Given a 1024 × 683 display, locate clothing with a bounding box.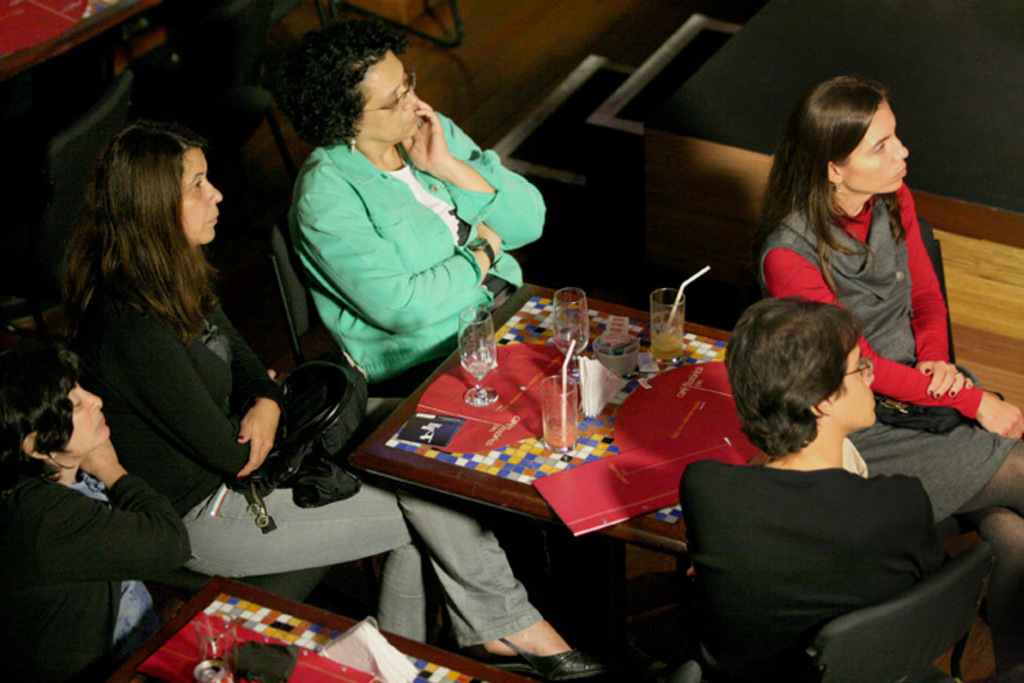
Located: BBox(755, 195, 1023, 527).
